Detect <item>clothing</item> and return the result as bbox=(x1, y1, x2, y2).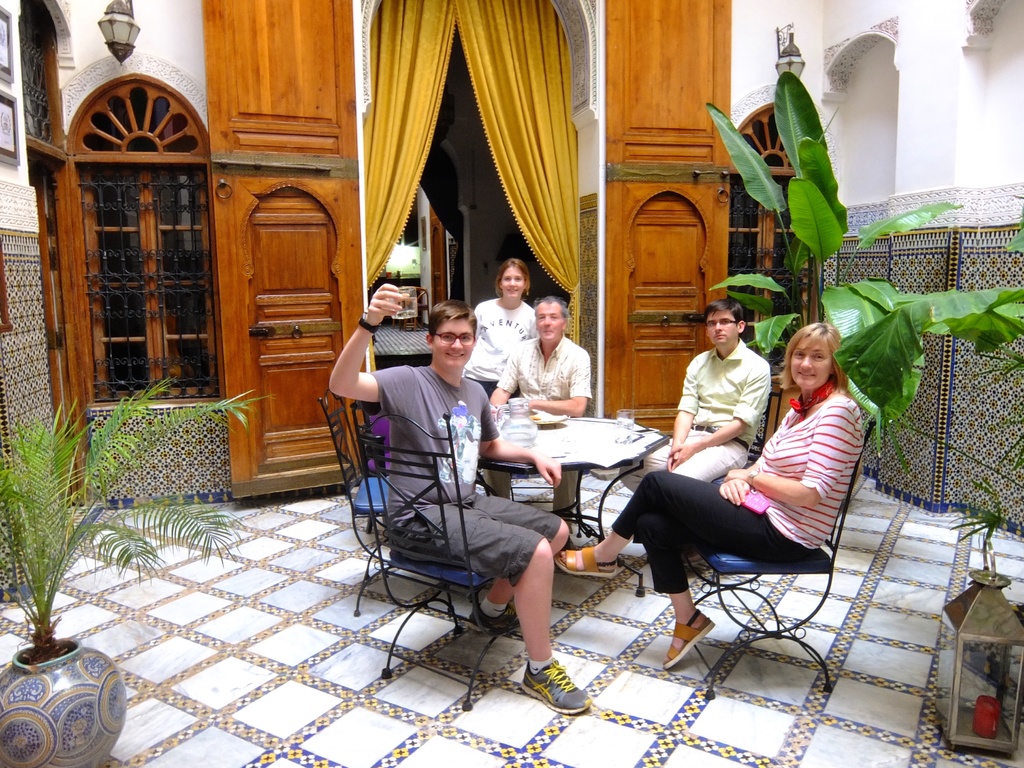
bbox=(642, 340, 737, 479).
